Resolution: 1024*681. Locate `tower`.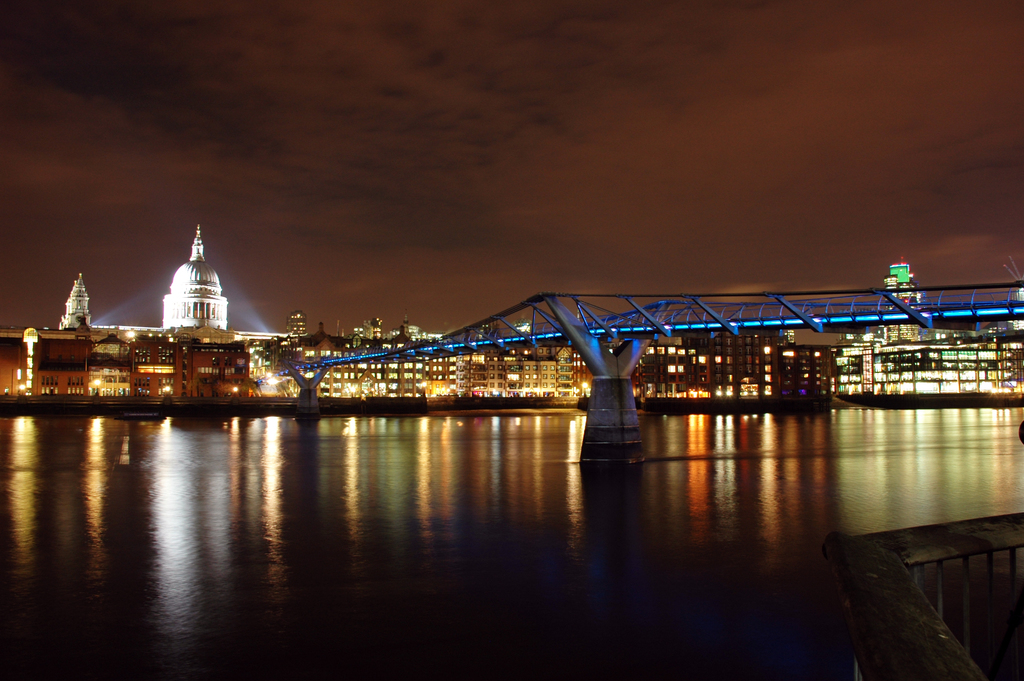
(167,213,239,329).
